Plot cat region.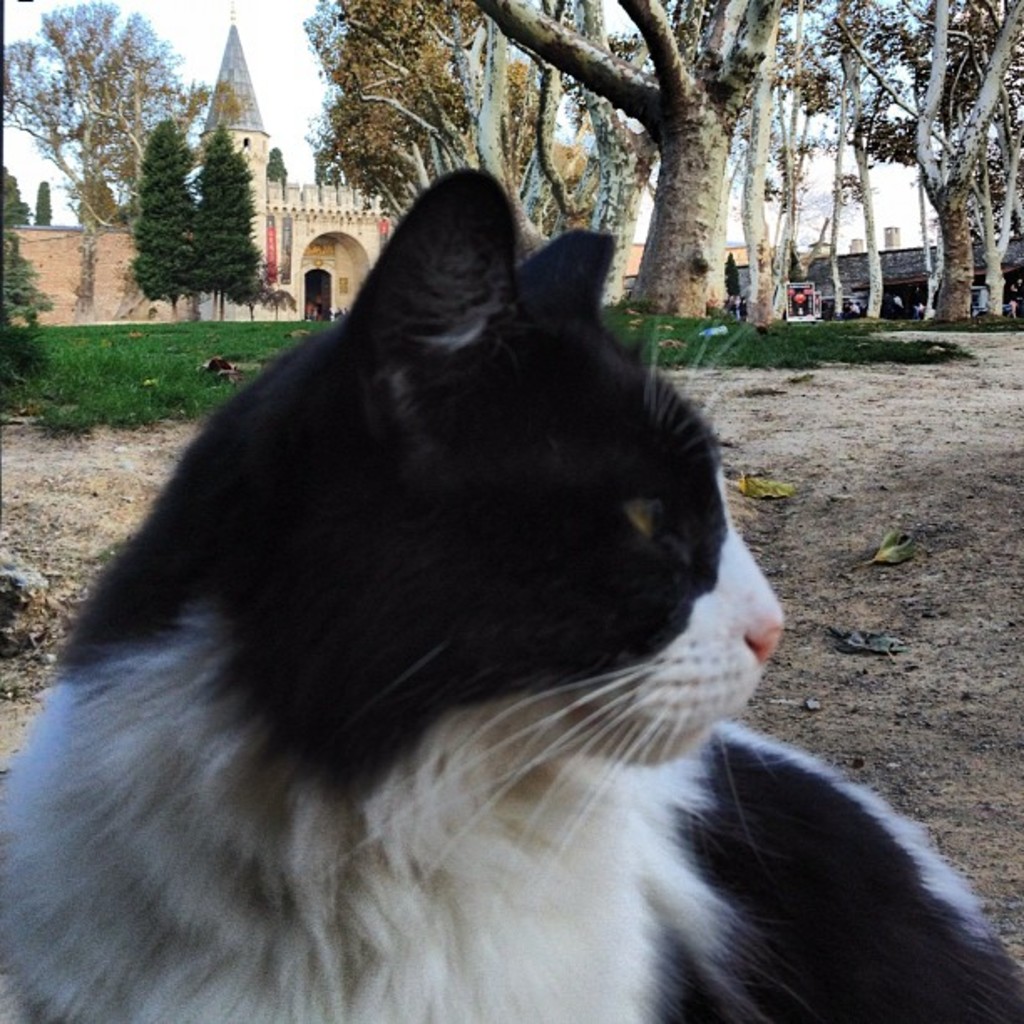
Plotted at pyautogui.locateOnScreen(0, 171, 1019, 1023).
